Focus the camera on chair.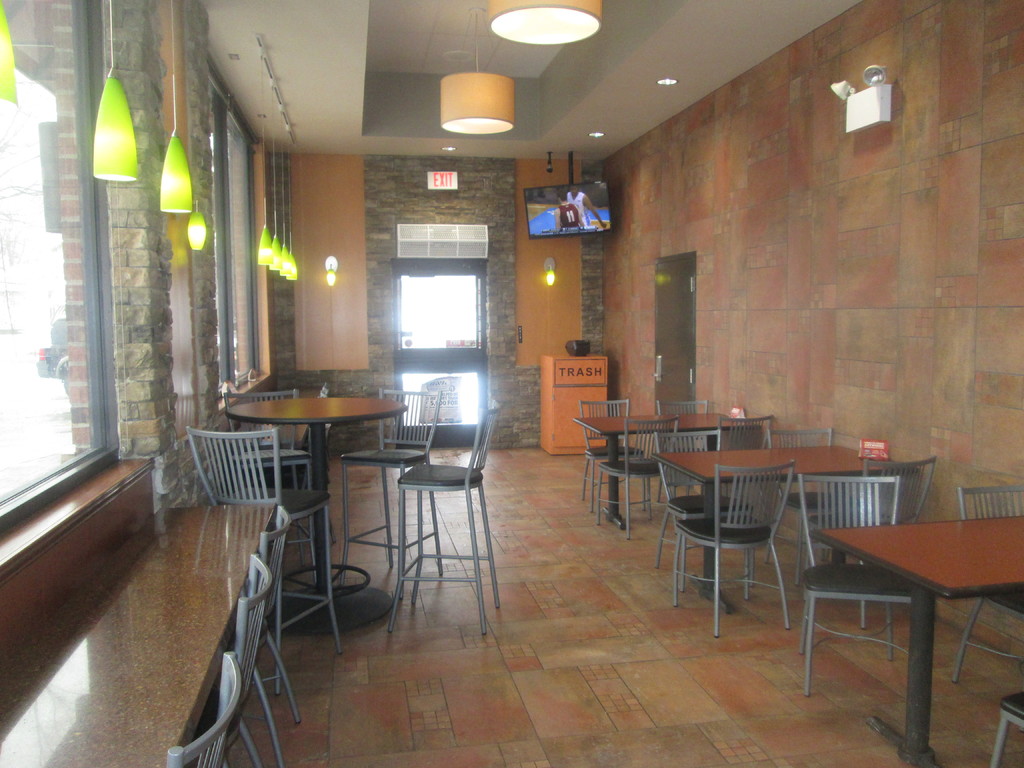
Focus region: x1=386 y1=406 x2=504 y2=635.
